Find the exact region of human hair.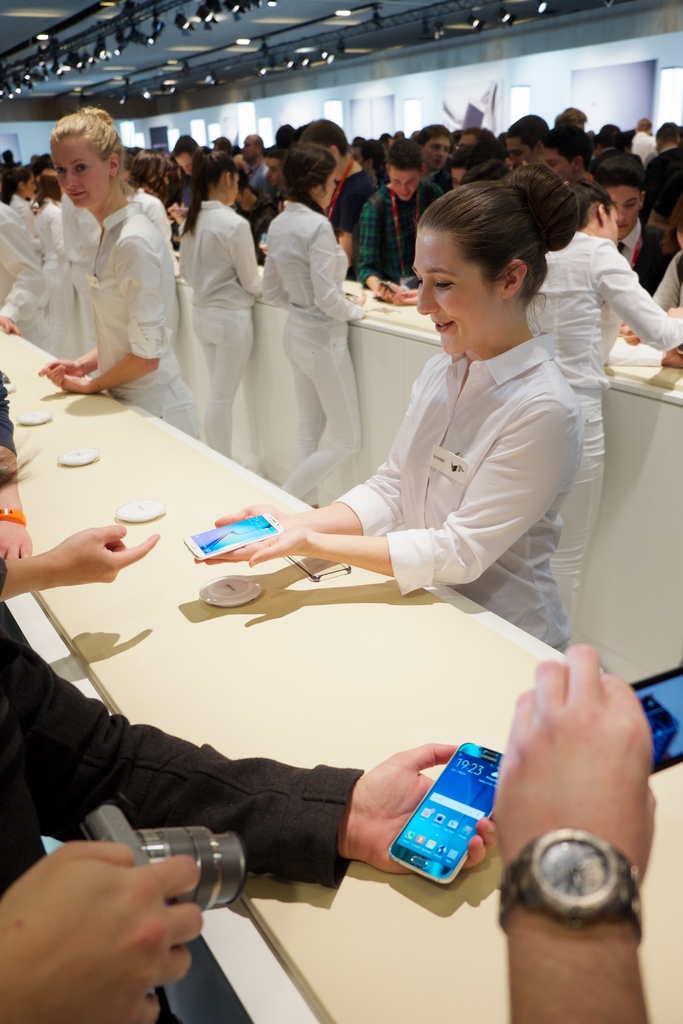
Exact region: BBox(293, 120, 314, 135).
